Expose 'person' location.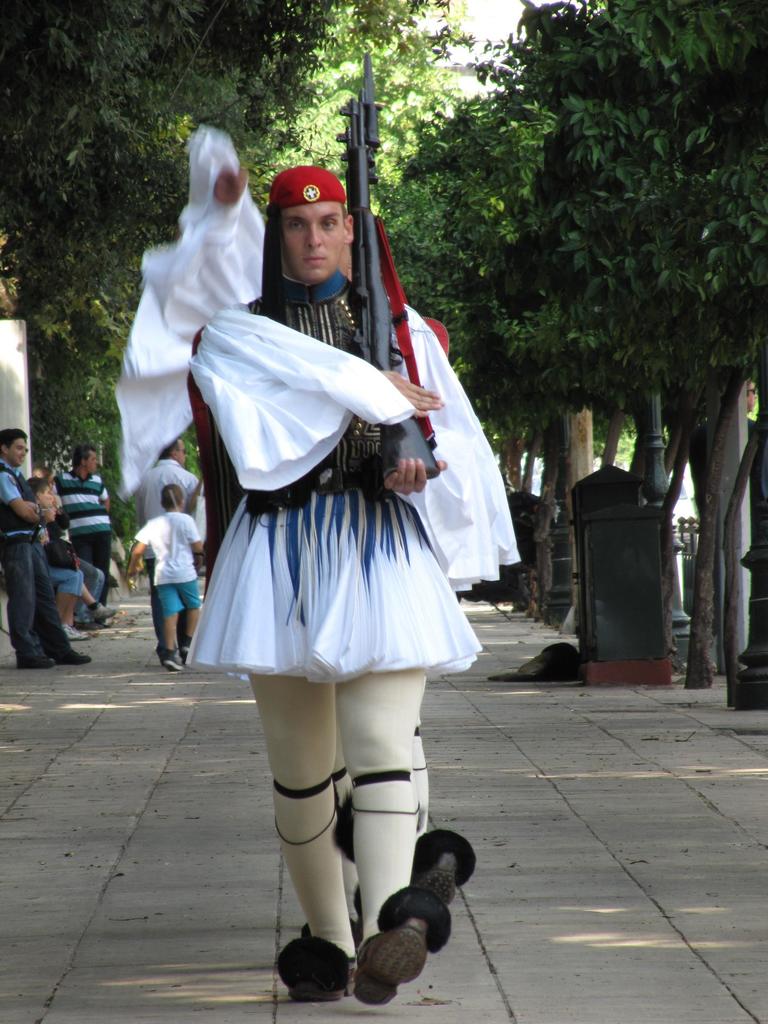
Exposed at 20/452/89/626.
